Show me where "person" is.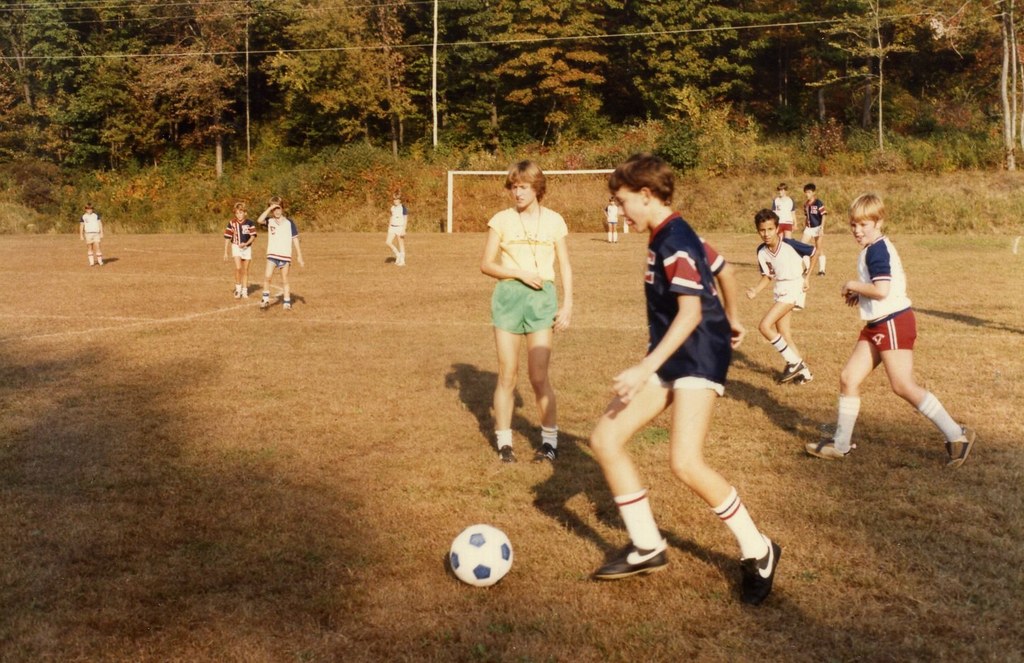
"person" is at l=841, t=189, r=939, b=482.
